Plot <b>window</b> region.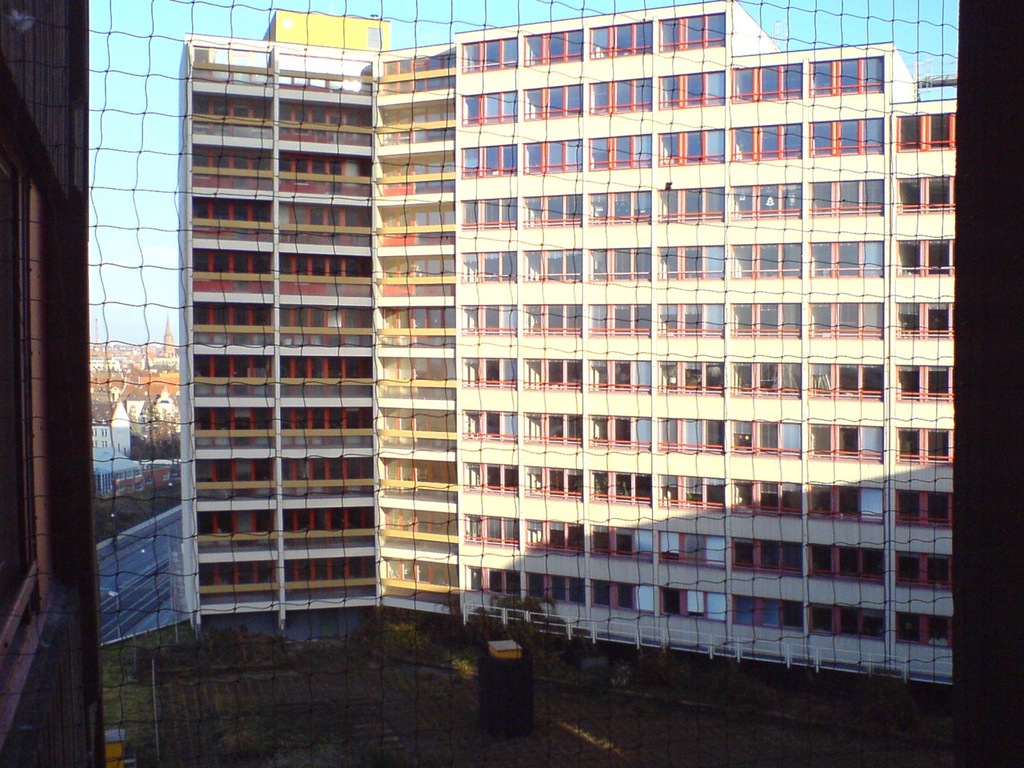
Plotted at x1=805, y1=600, x2=887, y2=646.
